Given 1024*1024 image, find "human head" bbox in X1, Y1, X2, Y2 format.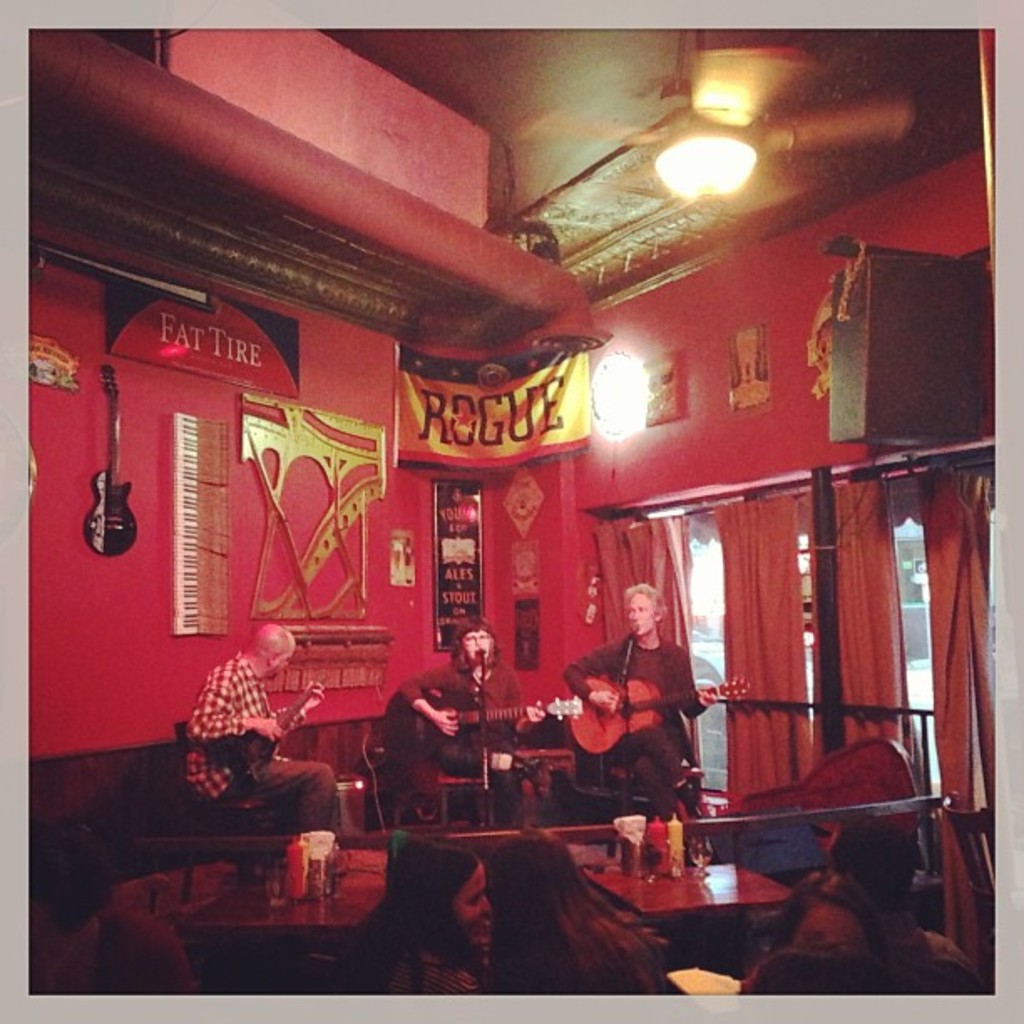
738, 952, 914, 996.
